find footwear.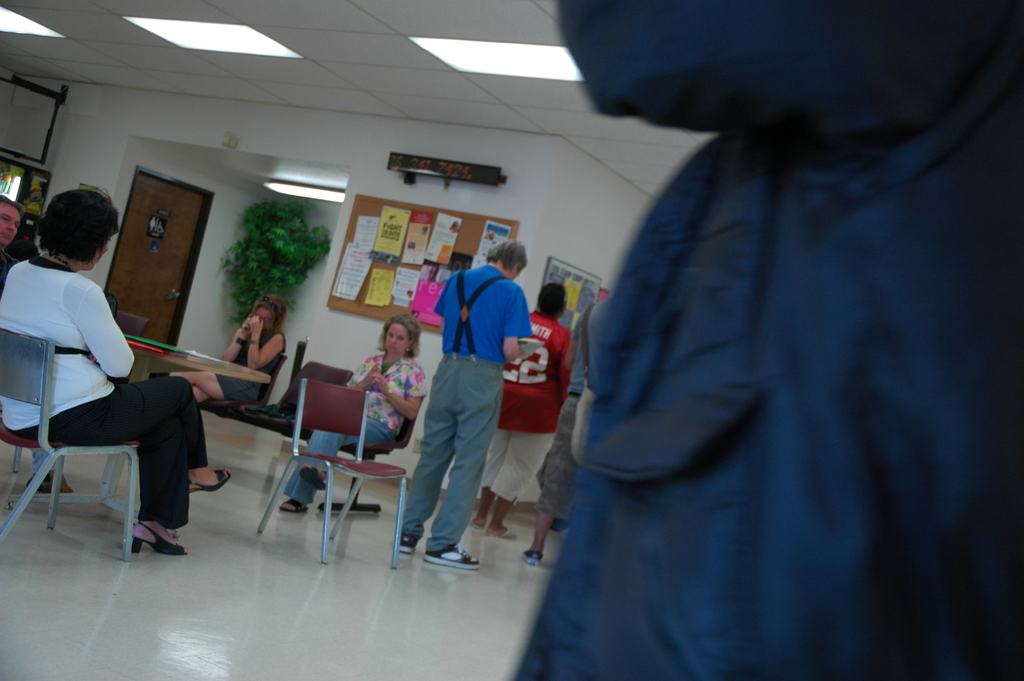
[left=129, top=518, right=189, bottom=550].
